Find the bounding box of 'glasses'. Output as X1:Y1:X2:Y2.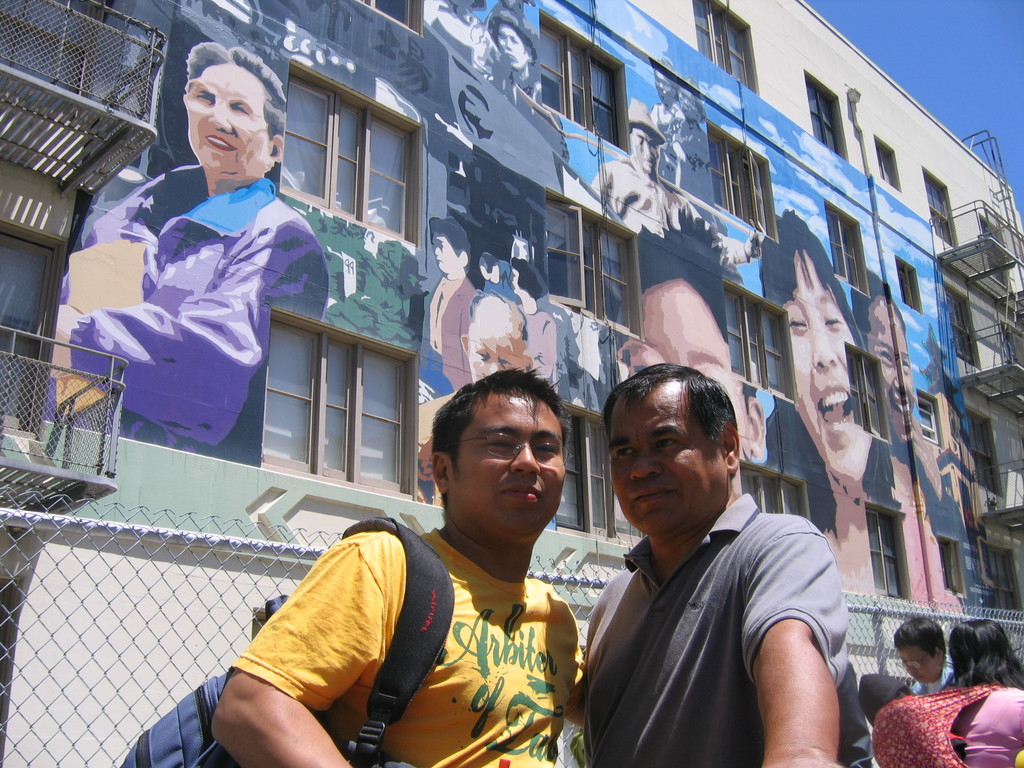
450:431:568:460.
